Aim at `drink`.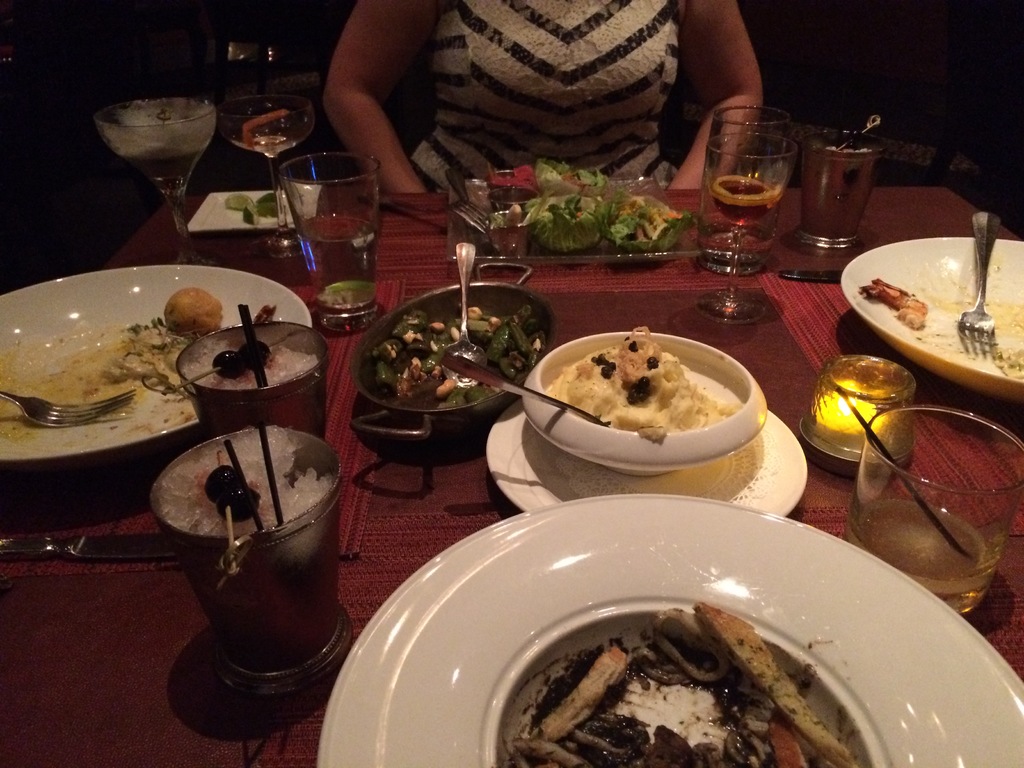
Aimed at Rect(147, 426, 353, 694).
